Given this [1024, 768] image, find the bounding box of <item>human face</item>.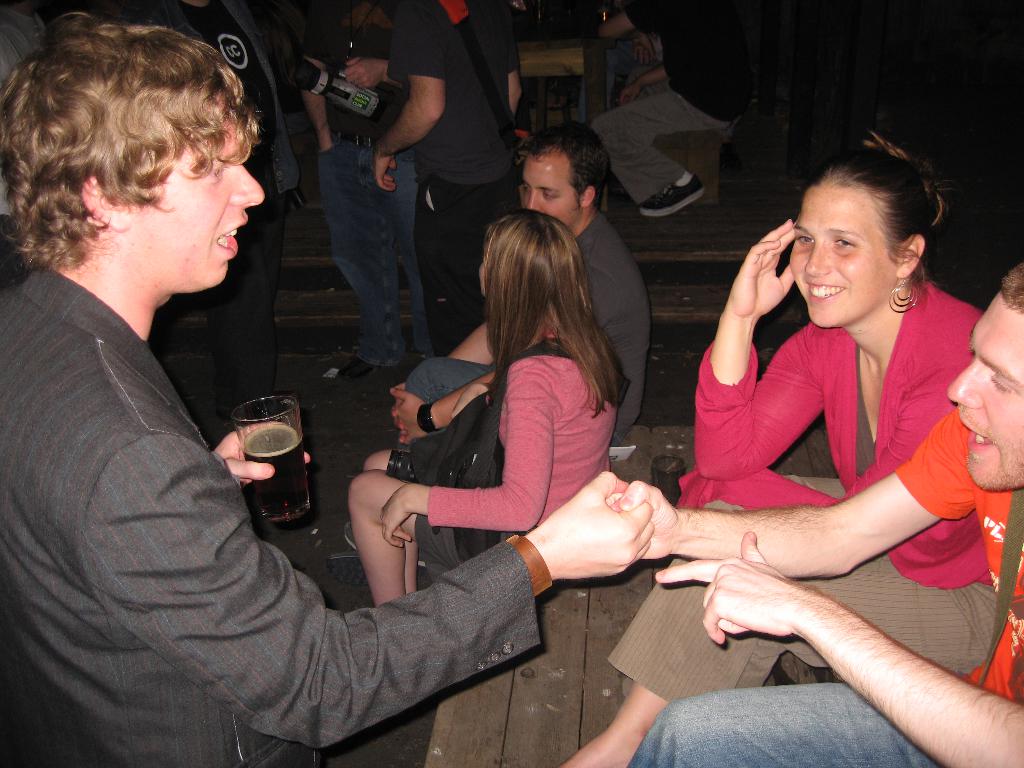
521,157,580,229.
